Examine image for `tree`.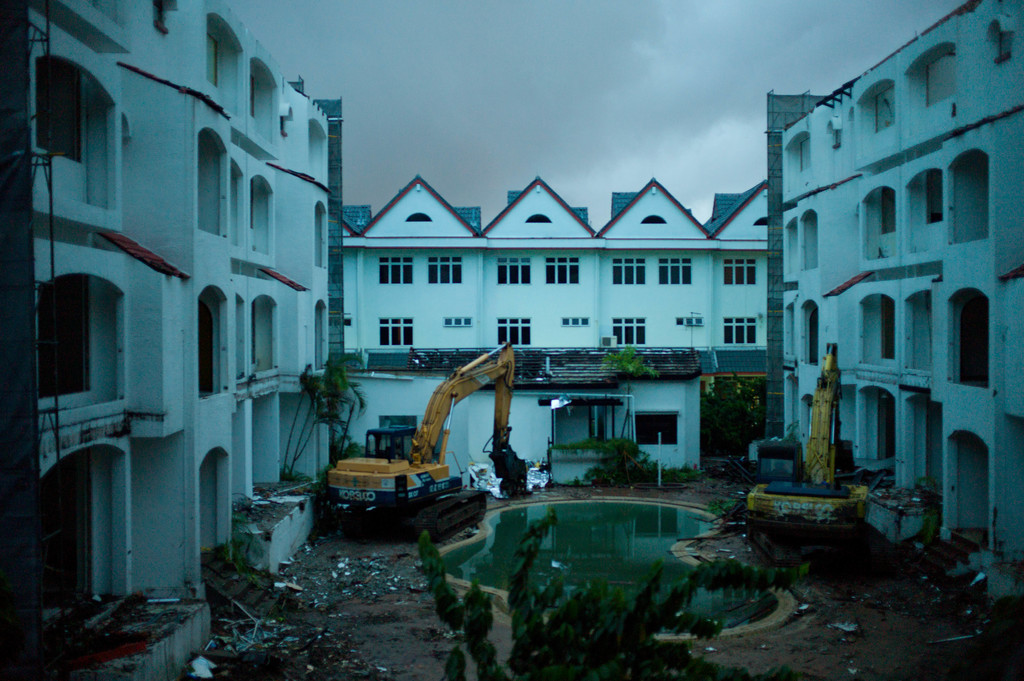
Examination result: 419,530,810,675.
